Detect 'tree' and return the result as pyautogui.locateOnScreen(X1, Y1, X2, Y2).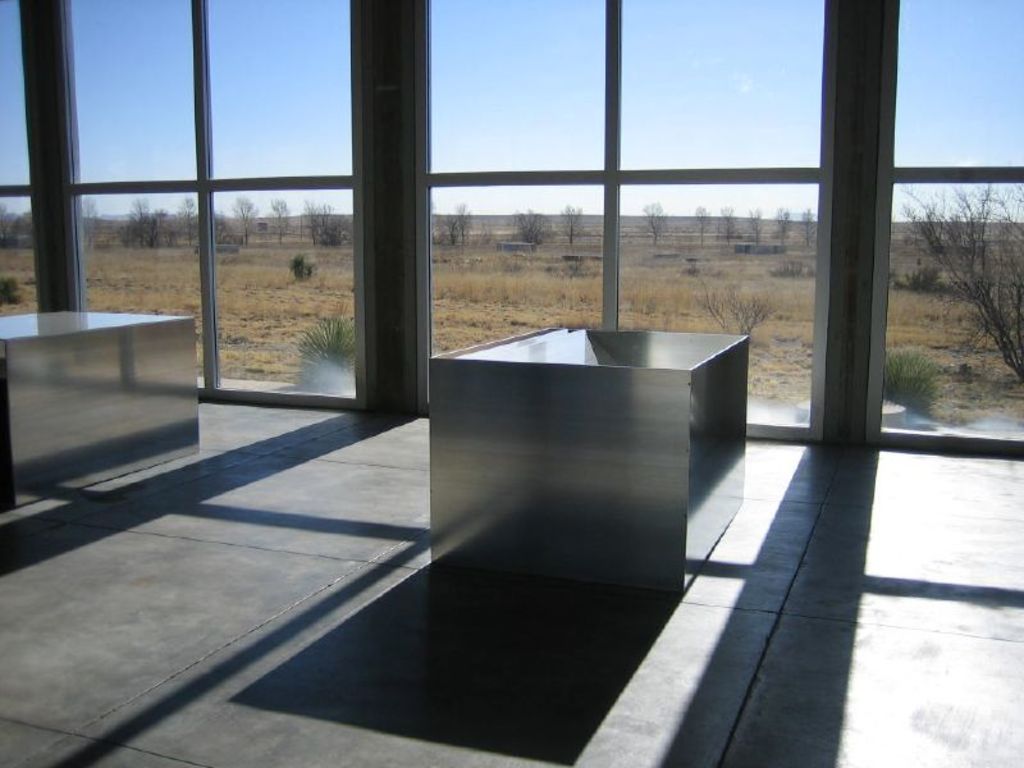
pyautogui.locateOnScreen(210, 209, 246, 246).
